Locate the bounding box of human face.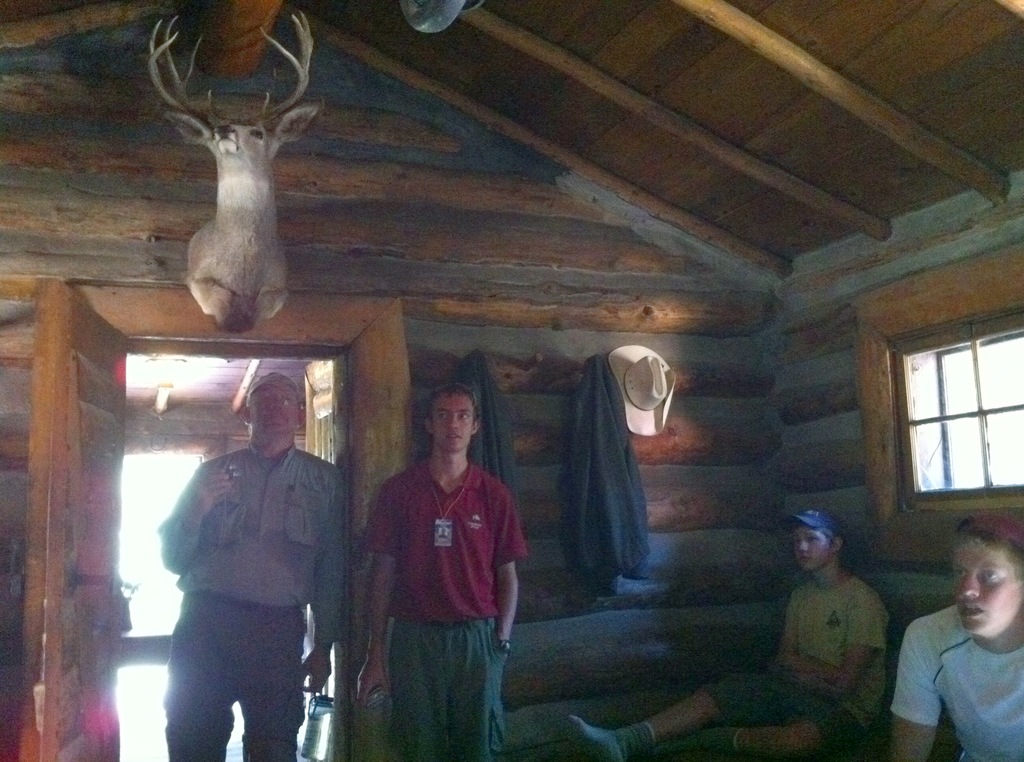
Bounding box: BBox(952, 550, 1021, 632).
